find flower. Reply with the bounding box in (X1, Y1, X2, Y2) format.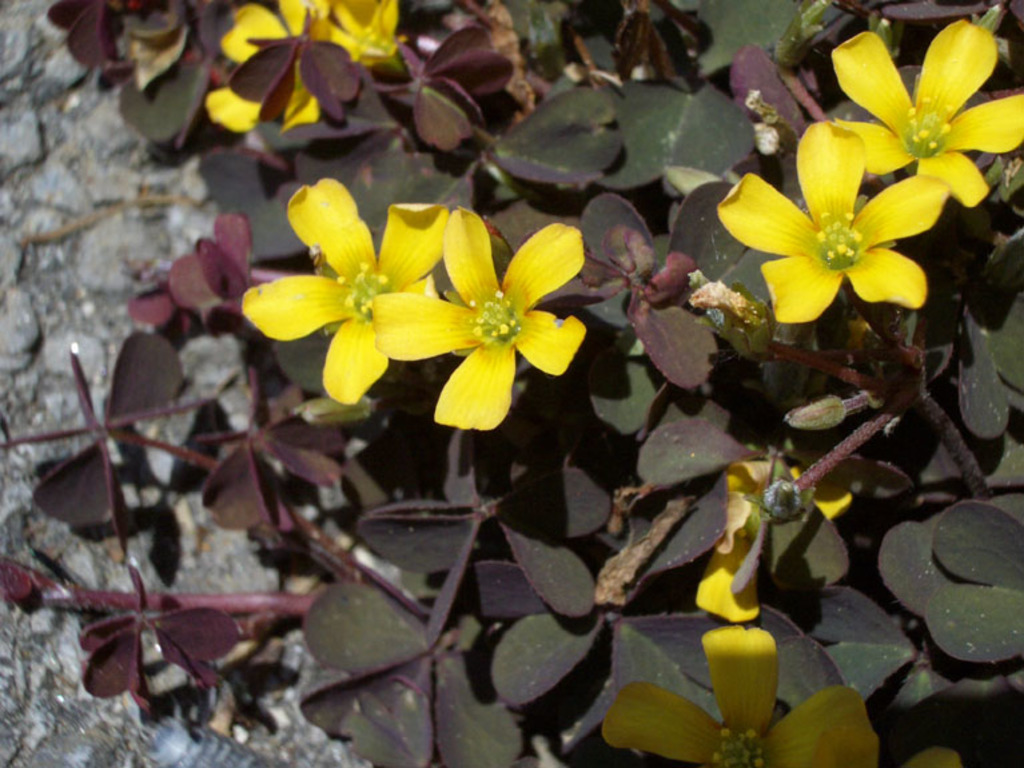
(721, 120, 945, 317).
